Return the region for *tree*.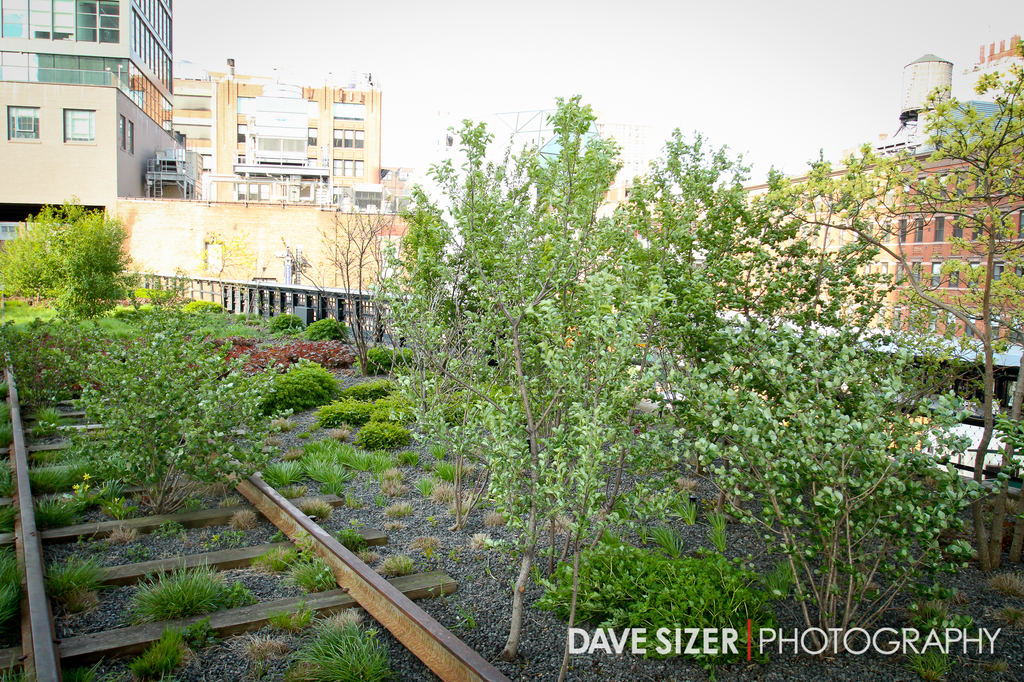
0, 189, 149, 315.
